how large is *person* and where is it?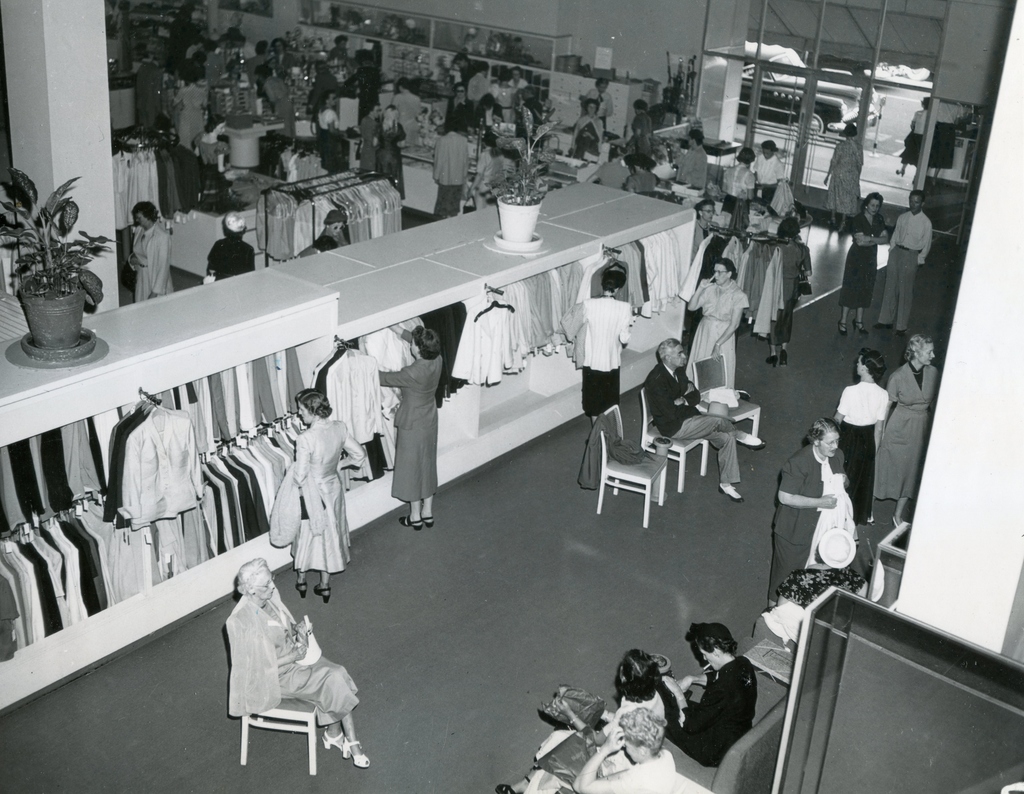
Bounding box: BBox(885, 185, 933, 337).
